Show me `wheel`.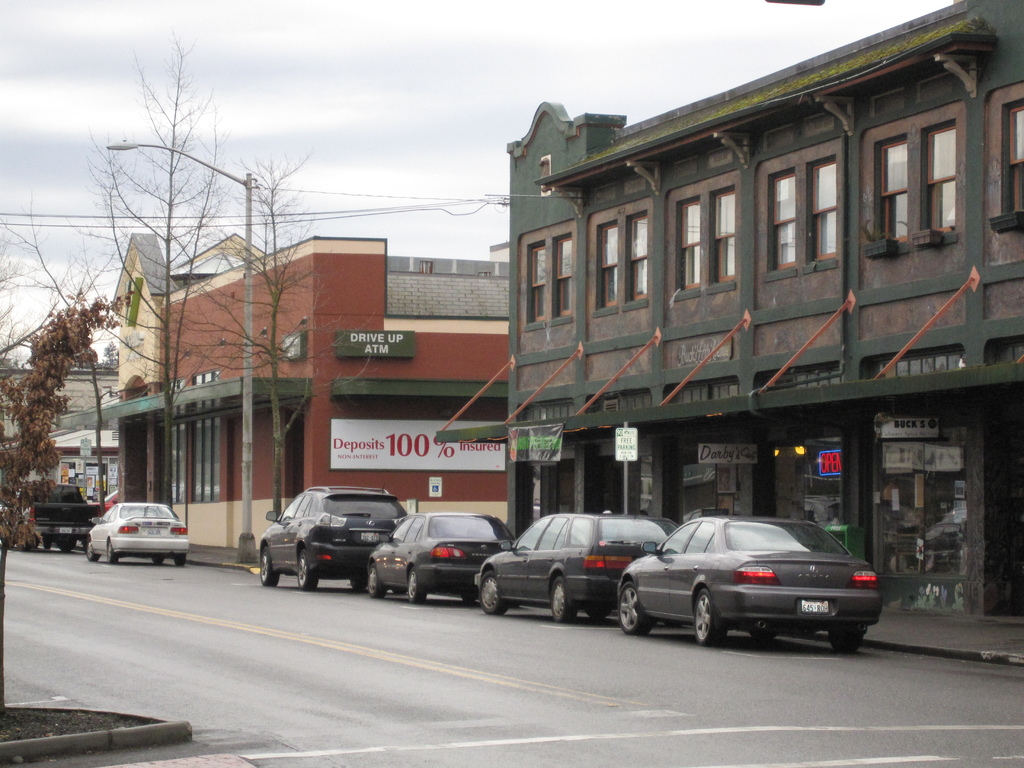
`wheel` is here: bbox=[408, 570, 429, 605].
